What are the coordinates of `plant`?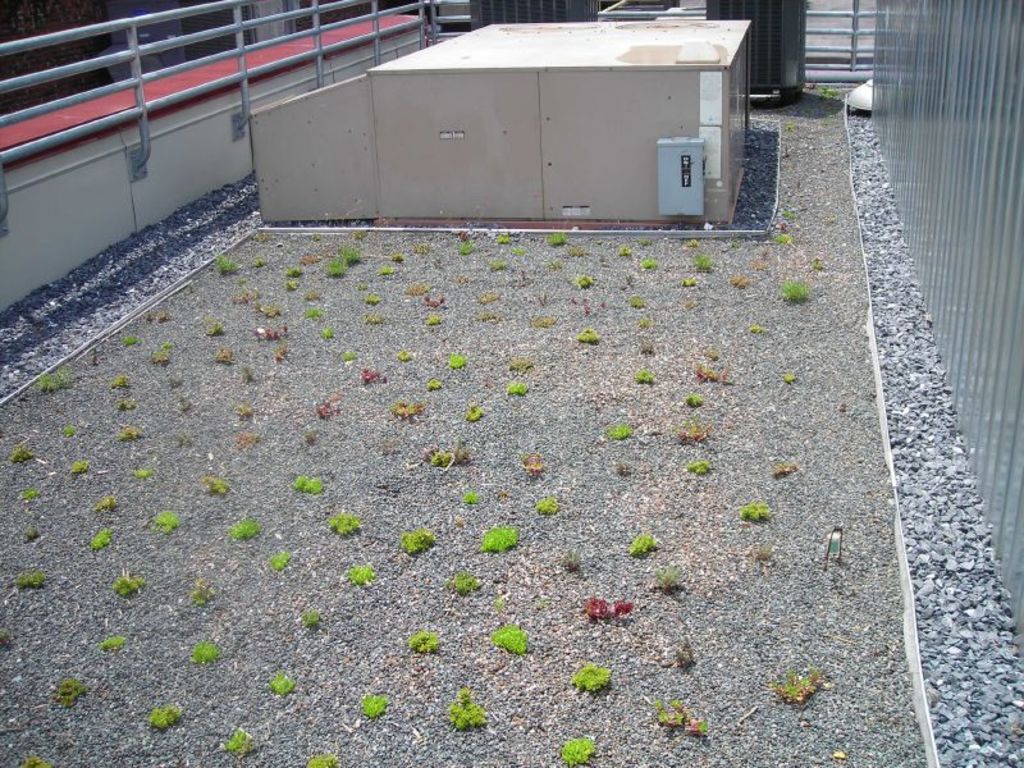
(561,736,595,762).
